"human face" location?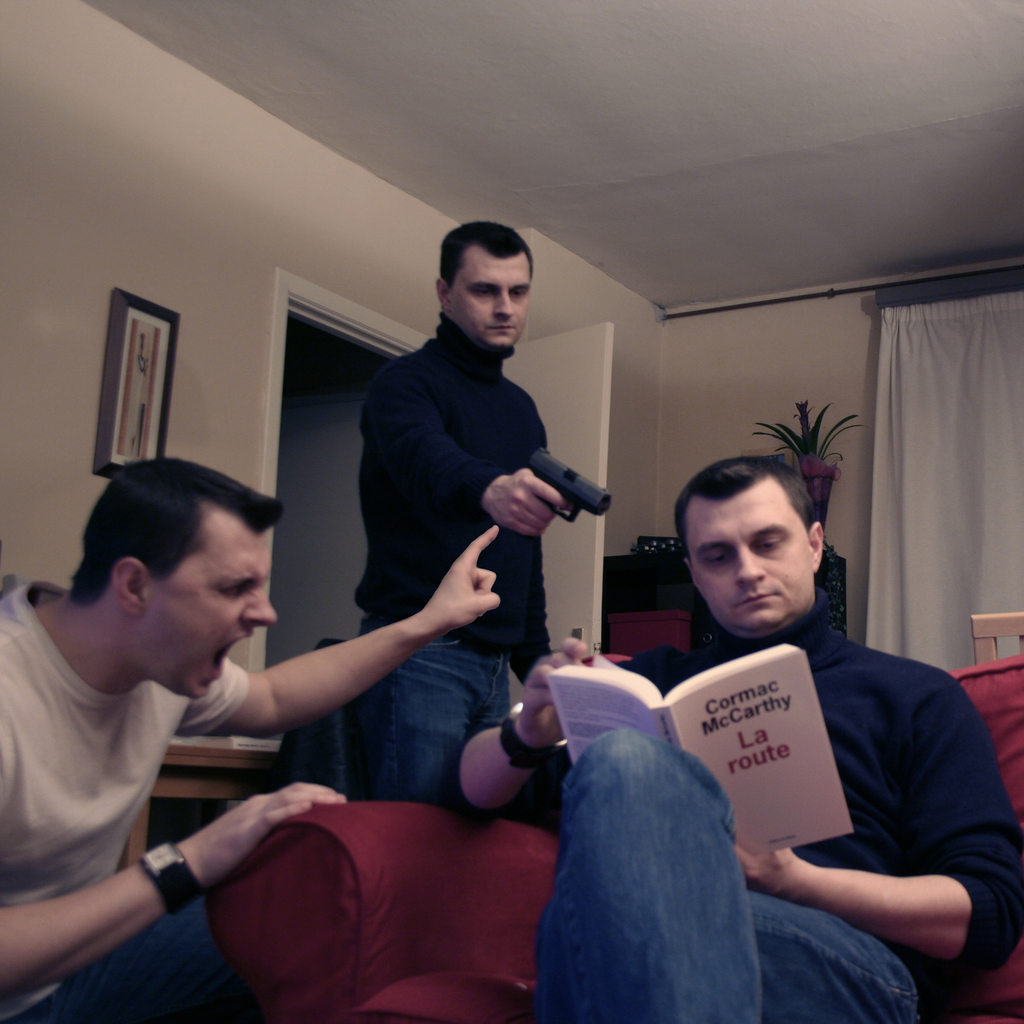
BBox(683, 478, 814, 627)
